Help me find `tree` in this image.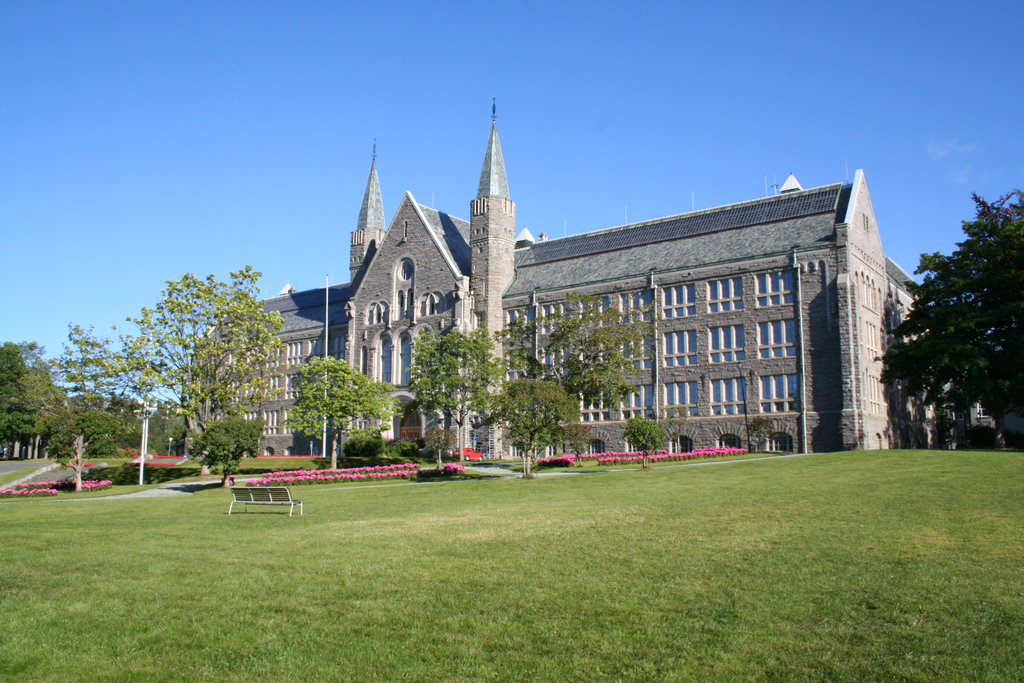
Found it: <region>486, 378, 582, 477</region>.
